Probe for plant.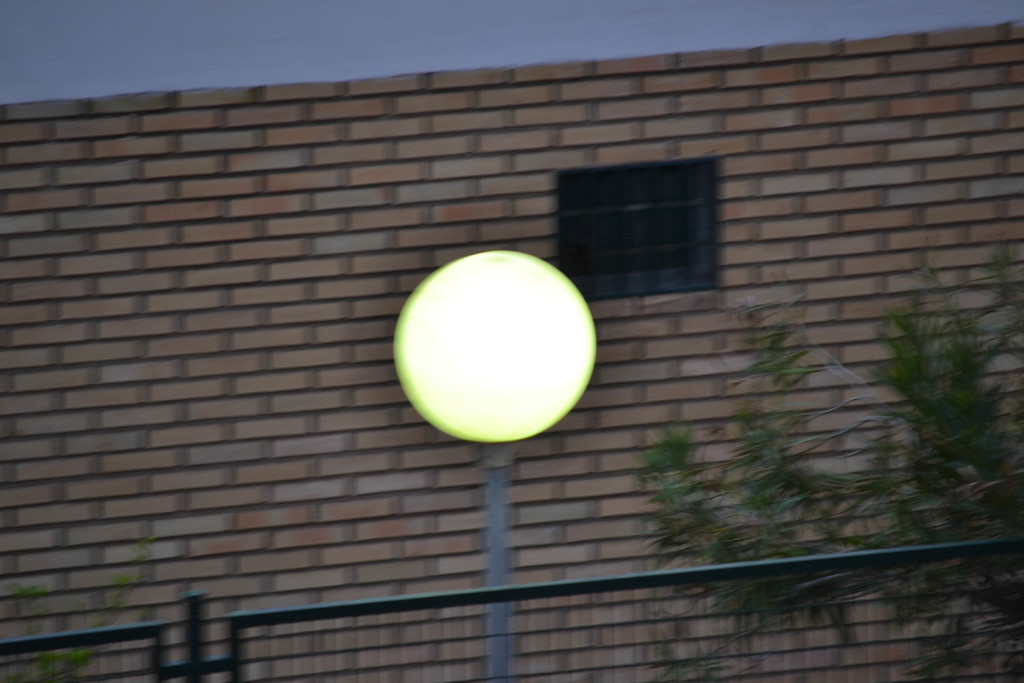
Probe result: [x1=626, y1=235, x2=1023, y2=682].
